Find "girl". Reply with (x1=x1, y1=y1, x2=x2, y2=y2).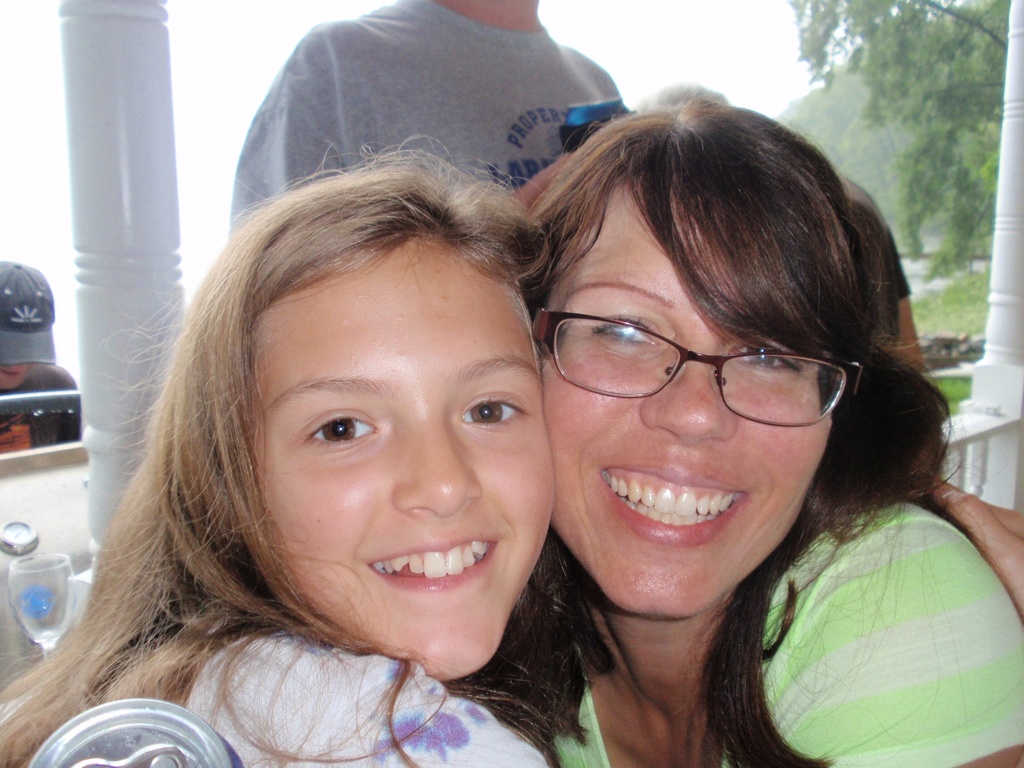
(x1=0, y1=154, x2=540, y2=766).
